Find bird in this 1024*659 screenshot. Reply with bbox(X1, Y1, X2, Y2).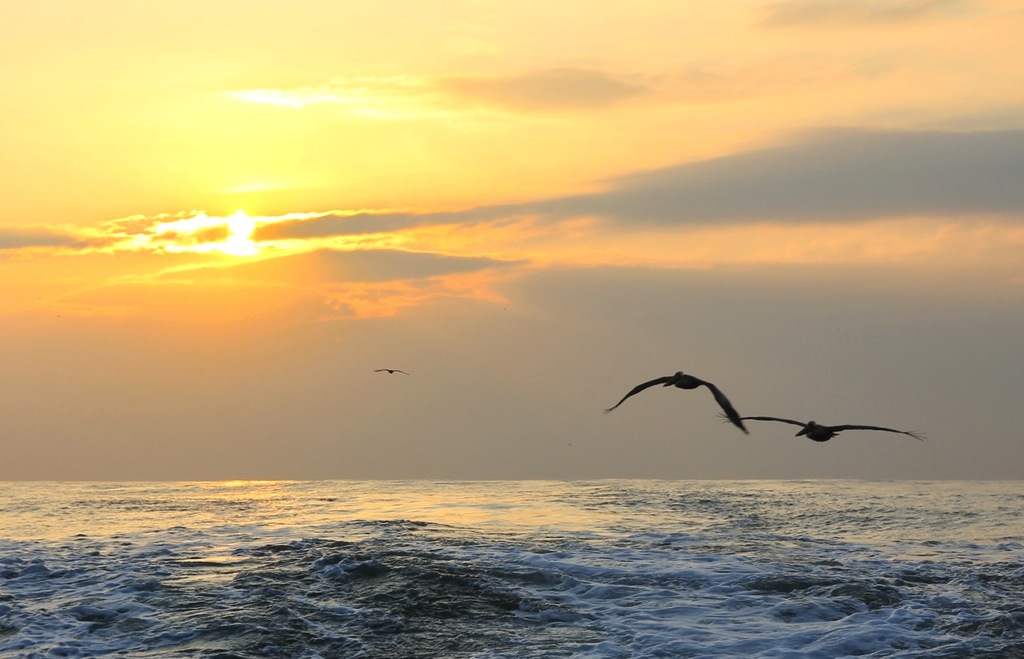
bbox(372, 370, 408, 376).
